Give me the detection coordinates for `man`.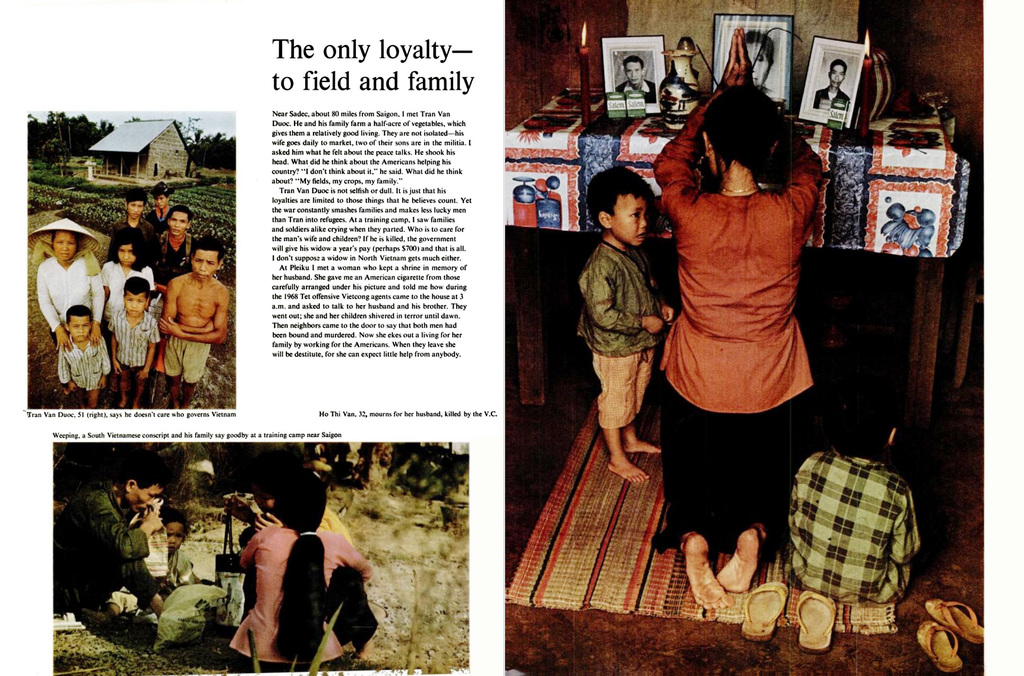
BBox(812, 56, 851, 109).
